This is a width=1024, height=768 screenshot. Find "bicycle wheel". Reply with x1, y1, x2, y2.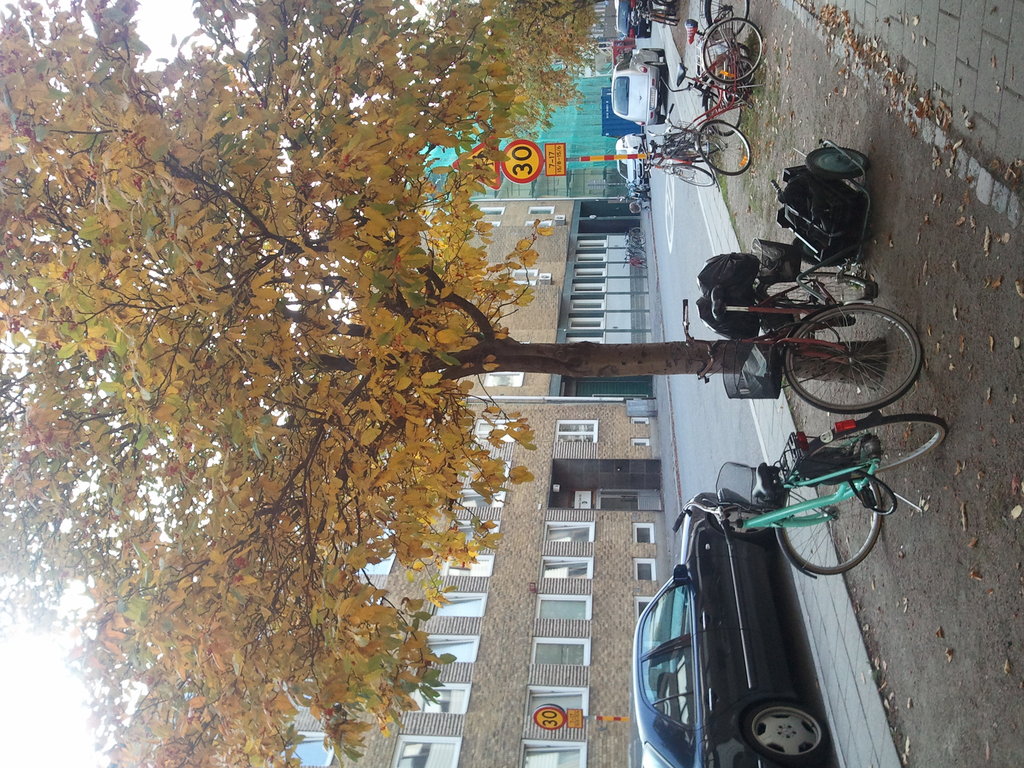
689, 126, 755, 180.
